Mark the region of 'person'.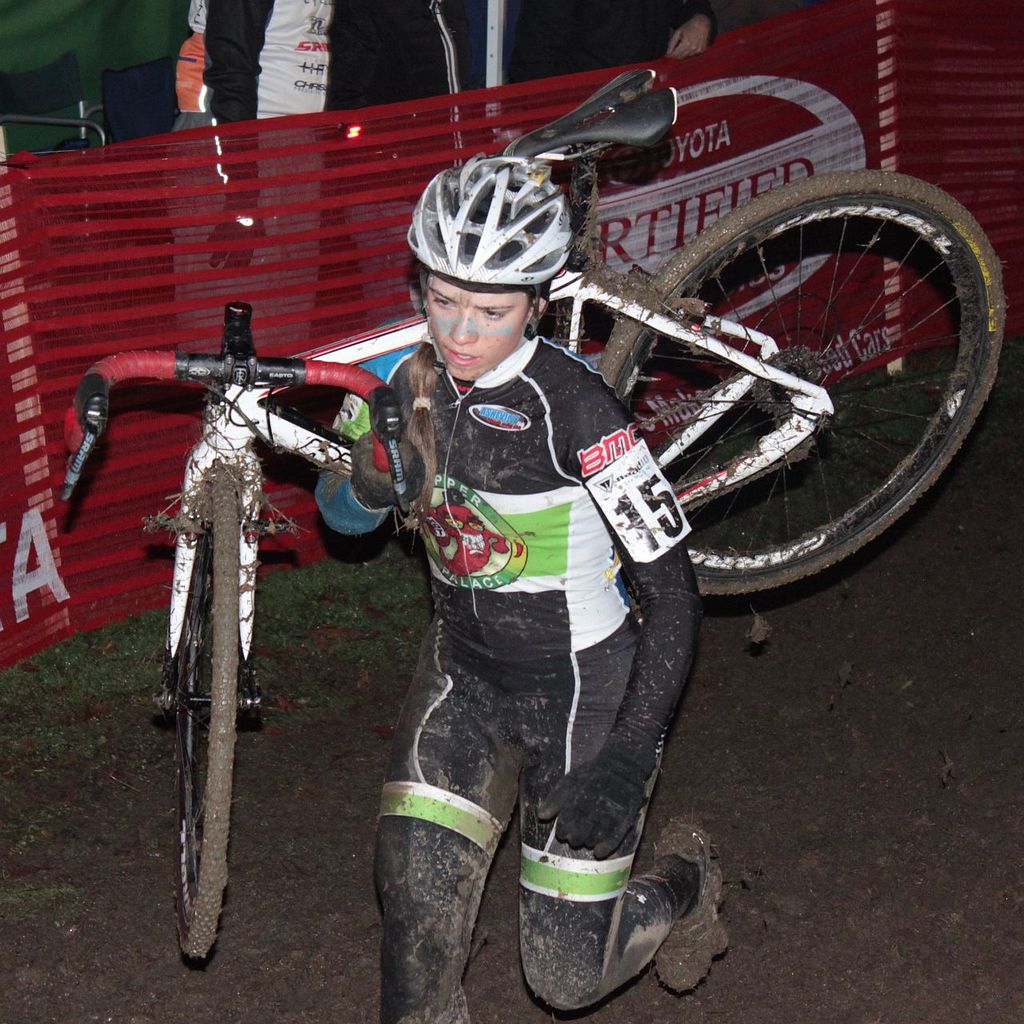
Region: <box>315,146,734,1023</box>.
